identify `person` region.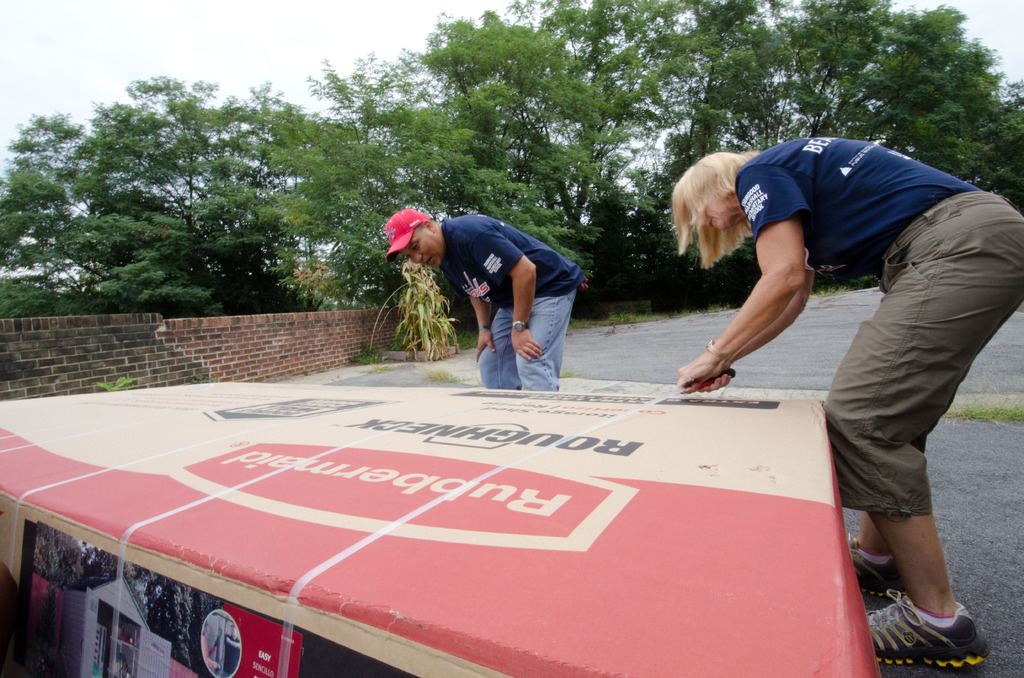
Region: pyautogui.locateOnScreen(196, 618, 218, 674).
